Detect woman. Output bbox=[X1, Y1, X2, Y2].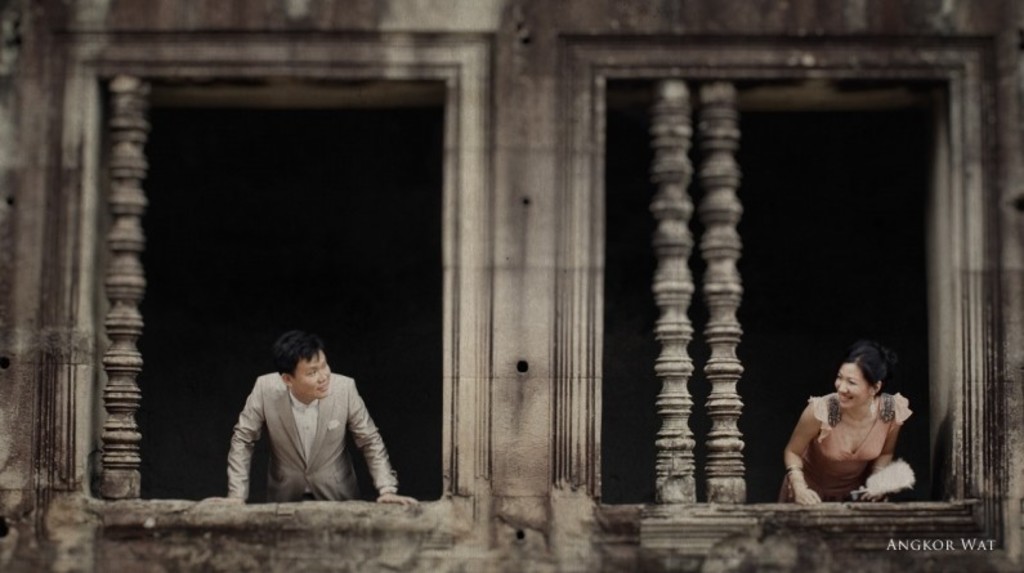
bbox=[775, 344, 909, 501].
